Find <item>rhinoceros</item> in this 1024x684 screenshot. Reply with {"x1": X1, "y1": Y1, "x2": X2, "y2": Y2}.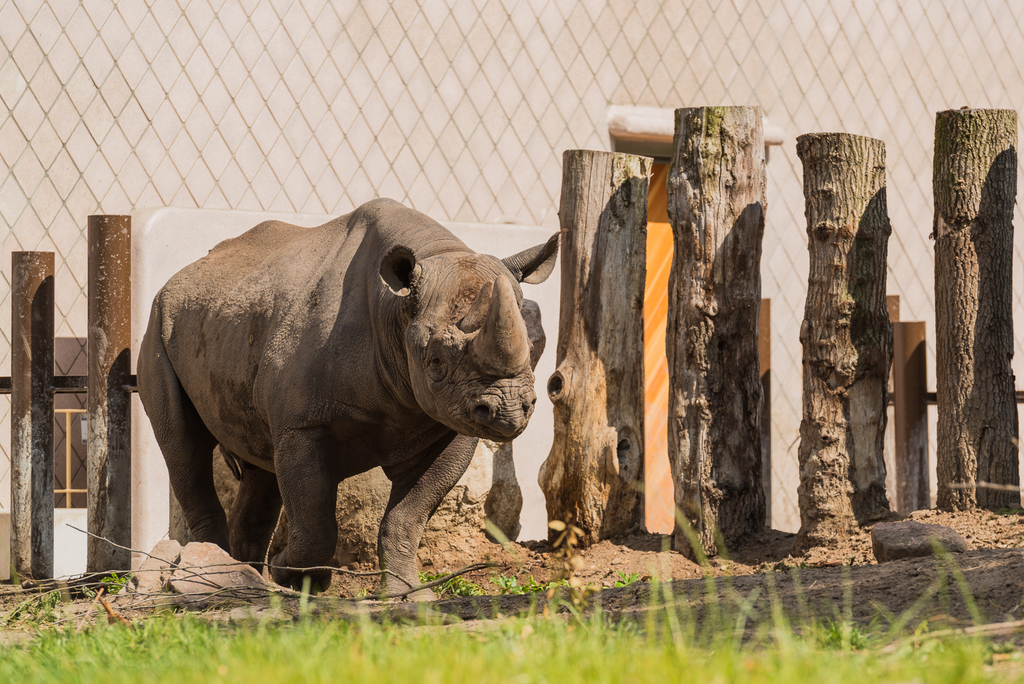
{"x1": 131, "y1": 193, "x2": 574, "y2": 607}.
